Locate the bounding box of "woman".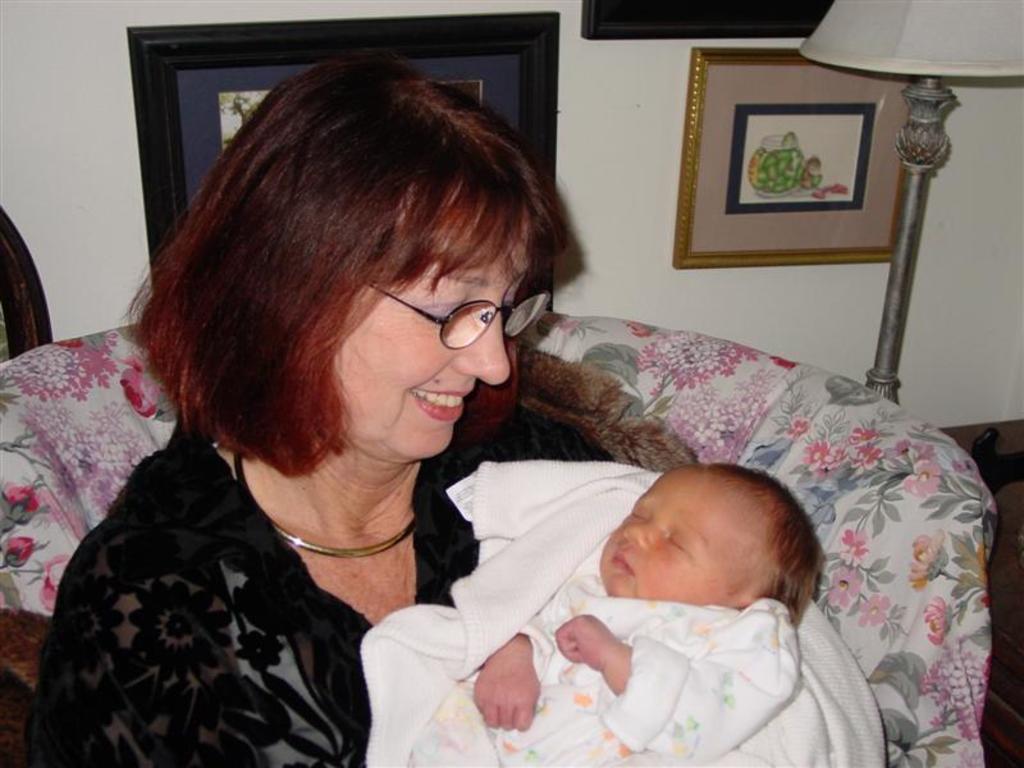
Bounding box: region(46, 60, 742, 767).
